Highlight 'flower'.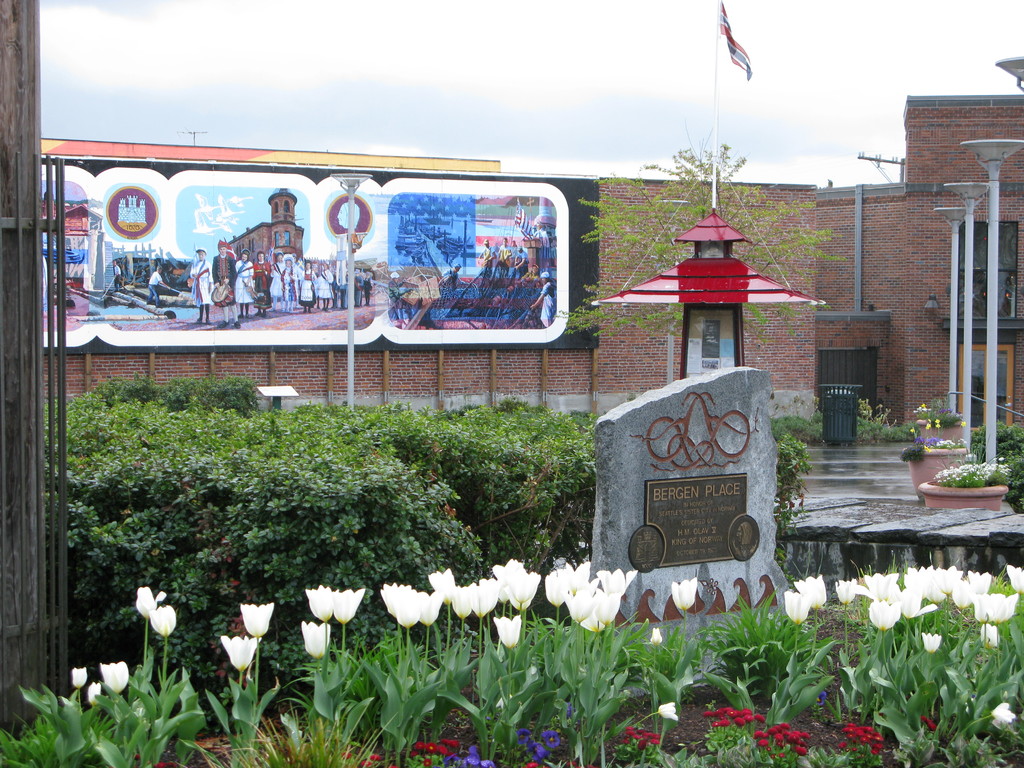
Highlighted region: left=656, top=701, right=678, bottom=721.
